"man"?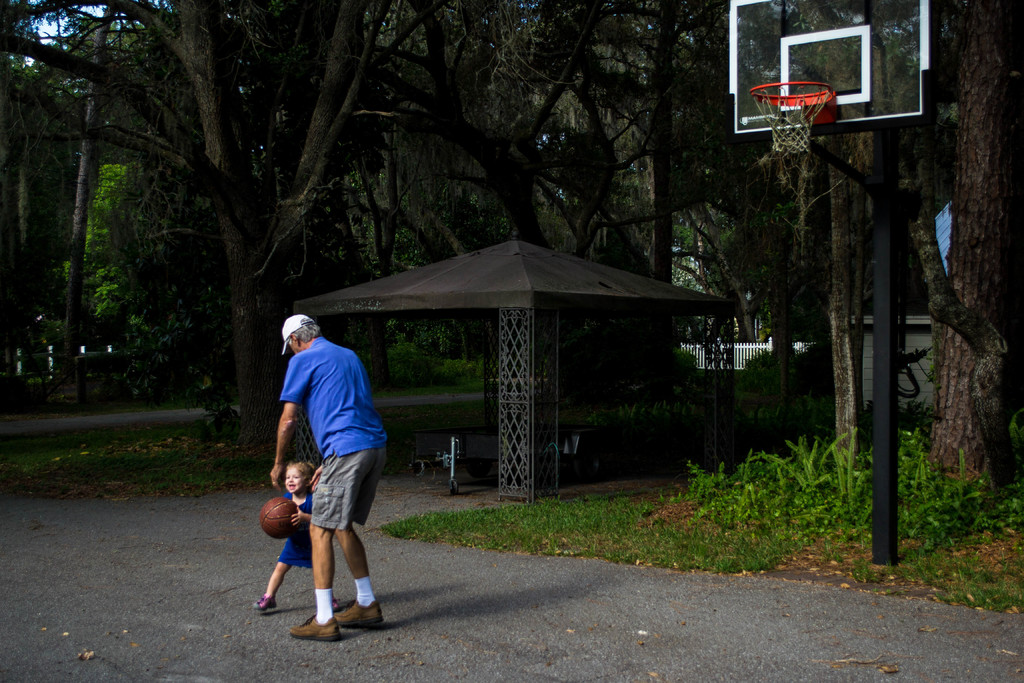
detection(270, 314, 388, 643)
